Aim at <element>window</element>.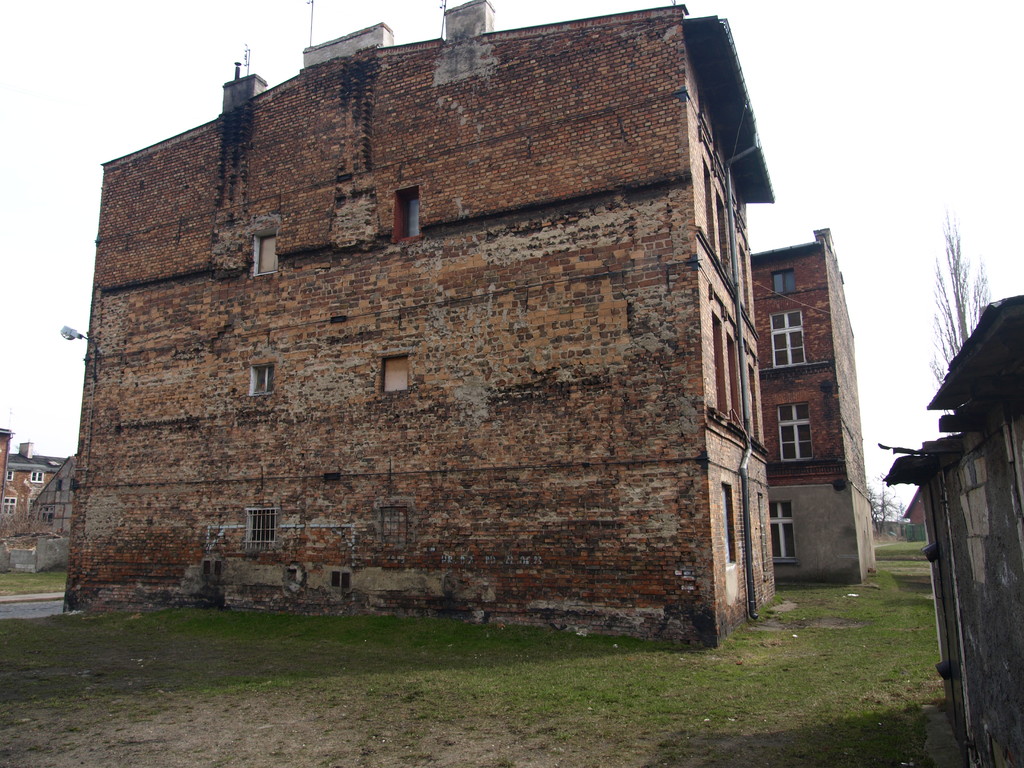
Aimed at (left=774, top=400, right=812, bottom=458).
